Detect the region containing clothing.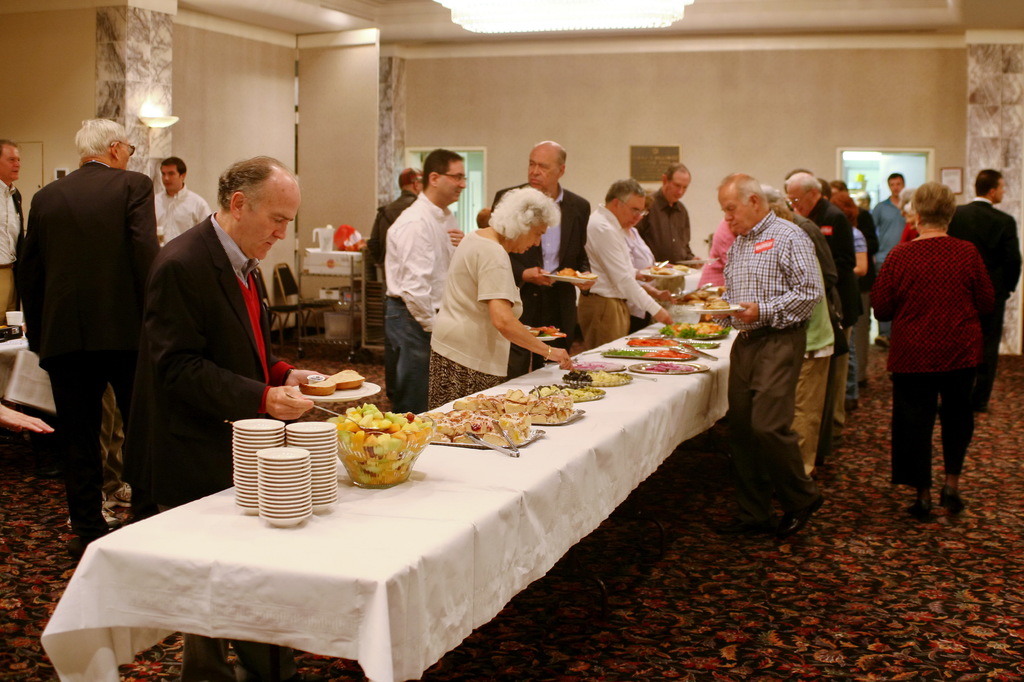
x1=145, y1=182, x2=211, y2=245.
